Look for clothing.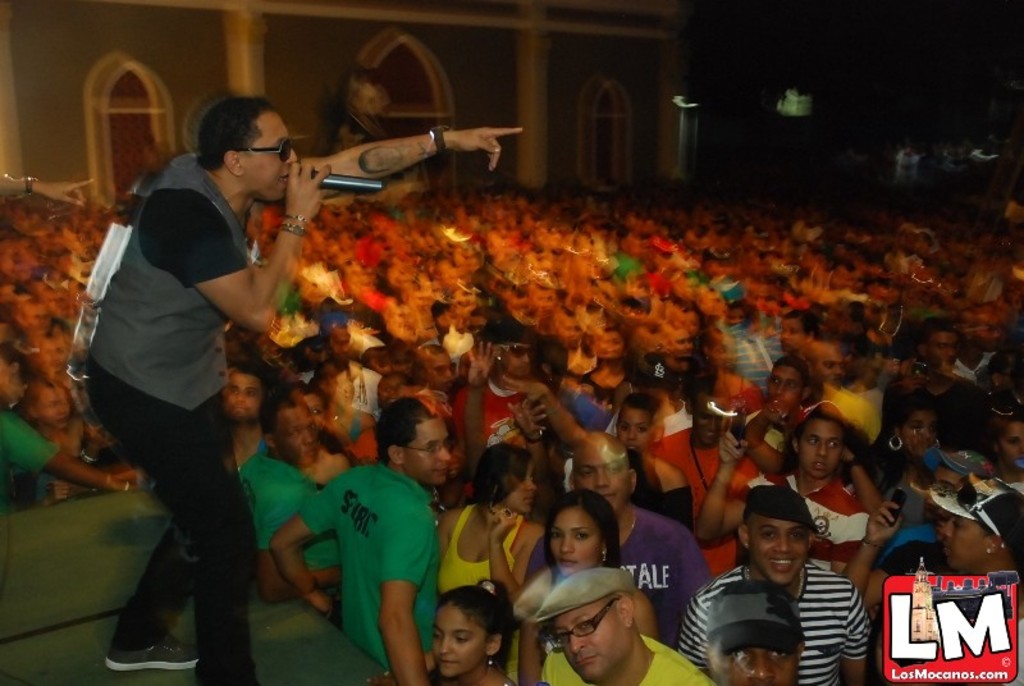
Found: bbox(351, 426, 392, 463).
